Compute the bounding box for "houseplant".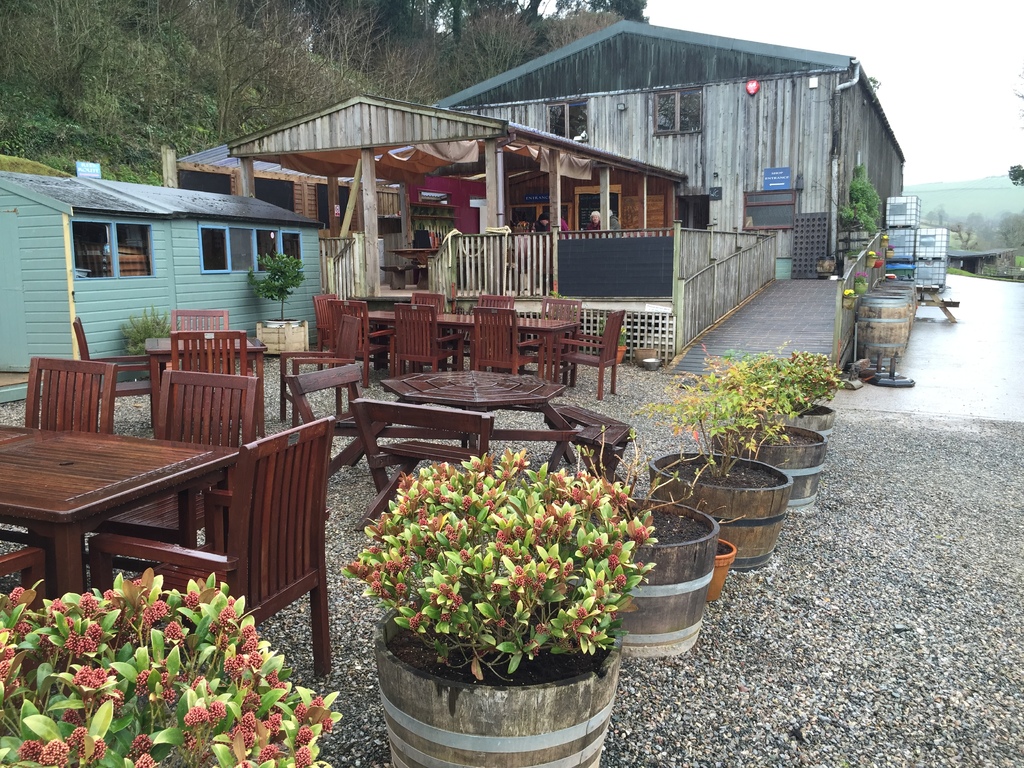
<region>562, 418, 719, 657</region>.
